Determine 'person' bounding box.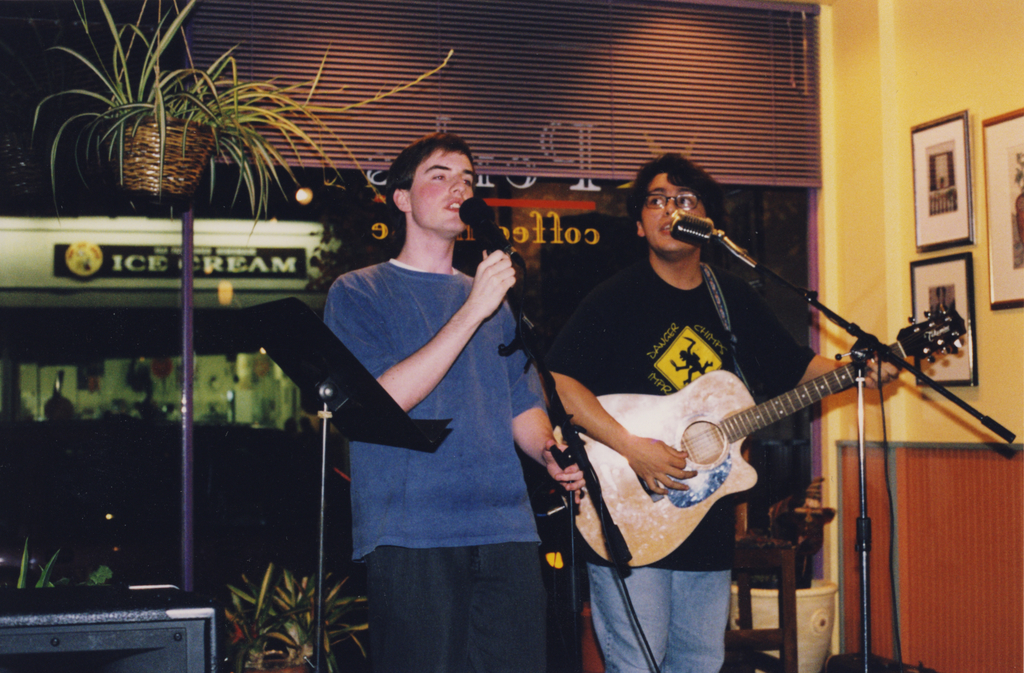
Determined: (319,132,589,672).
